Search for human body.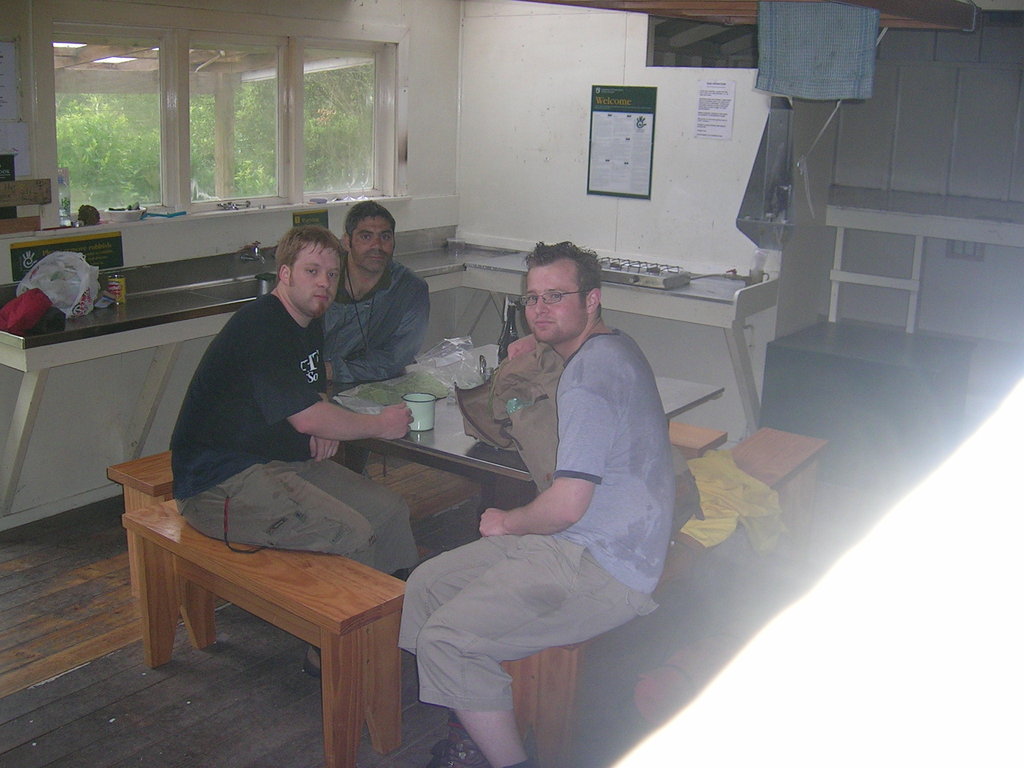
Found at region(390, 319, 686, 767).
